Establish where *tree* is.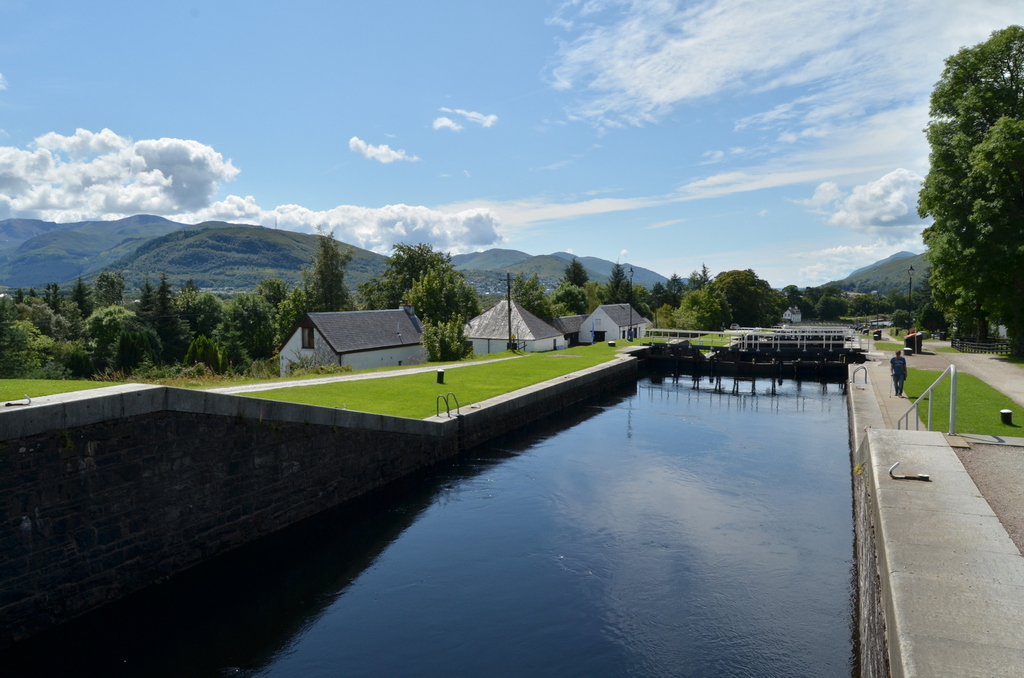
Established at bbox=[600, 263, 627, 304].
